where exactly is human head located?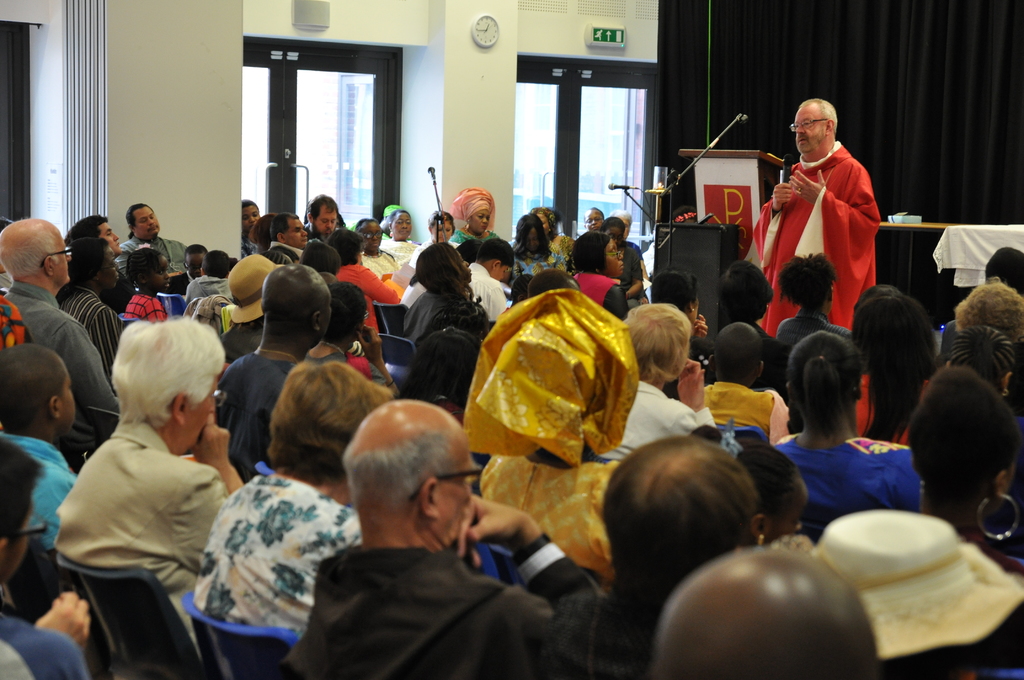
Its bounding box is l=598, t=432, r=772, b=609.
